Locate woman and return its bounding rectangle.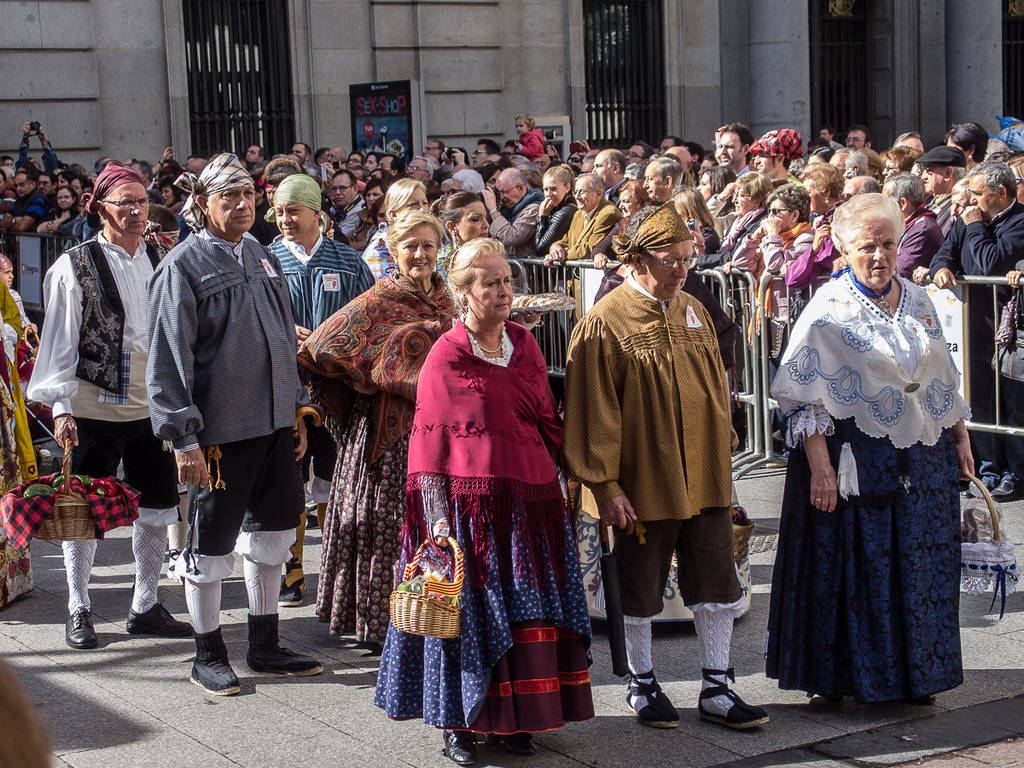
bbox(434, 192, 544, 330).
